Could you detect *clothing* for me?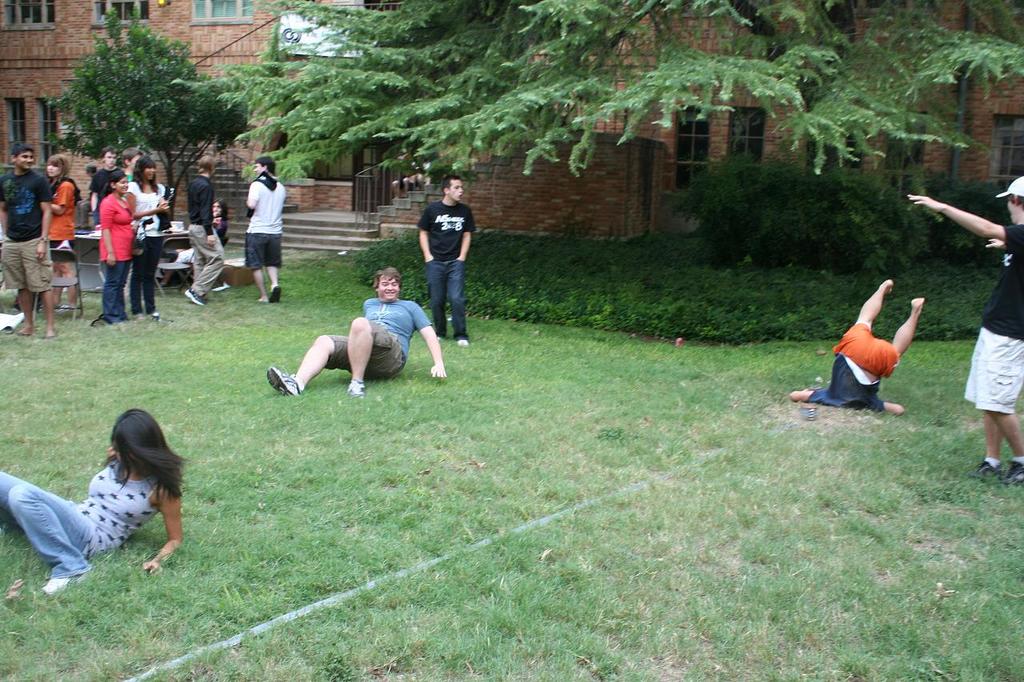
Detection result: 100,190,134,313.
